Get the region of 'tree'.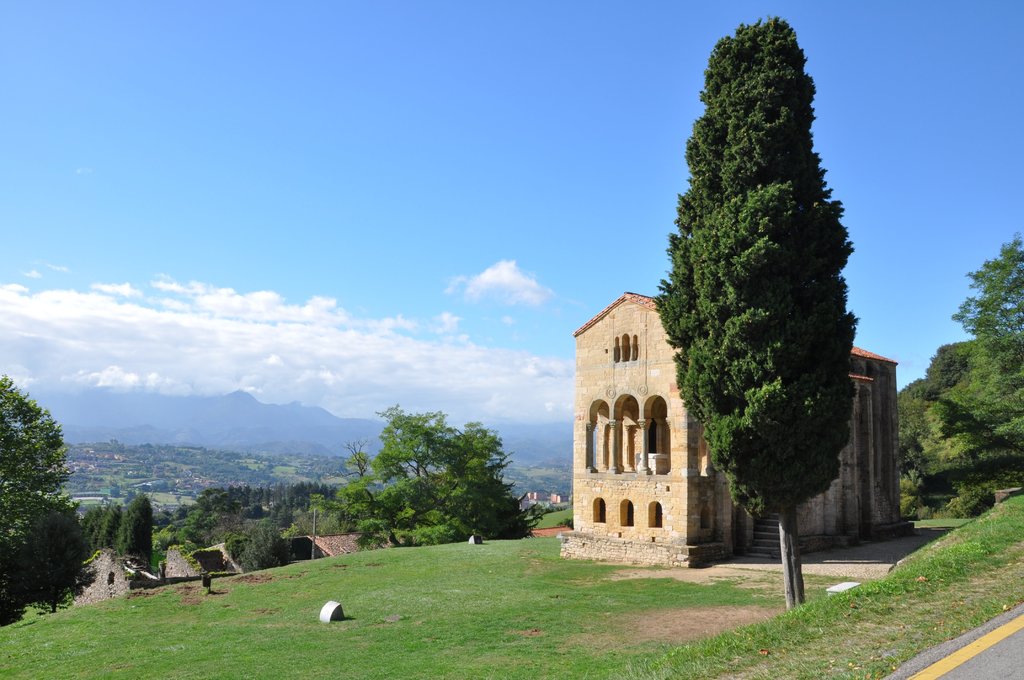
<bbox>85, 488, 154, 574</bbox>.
